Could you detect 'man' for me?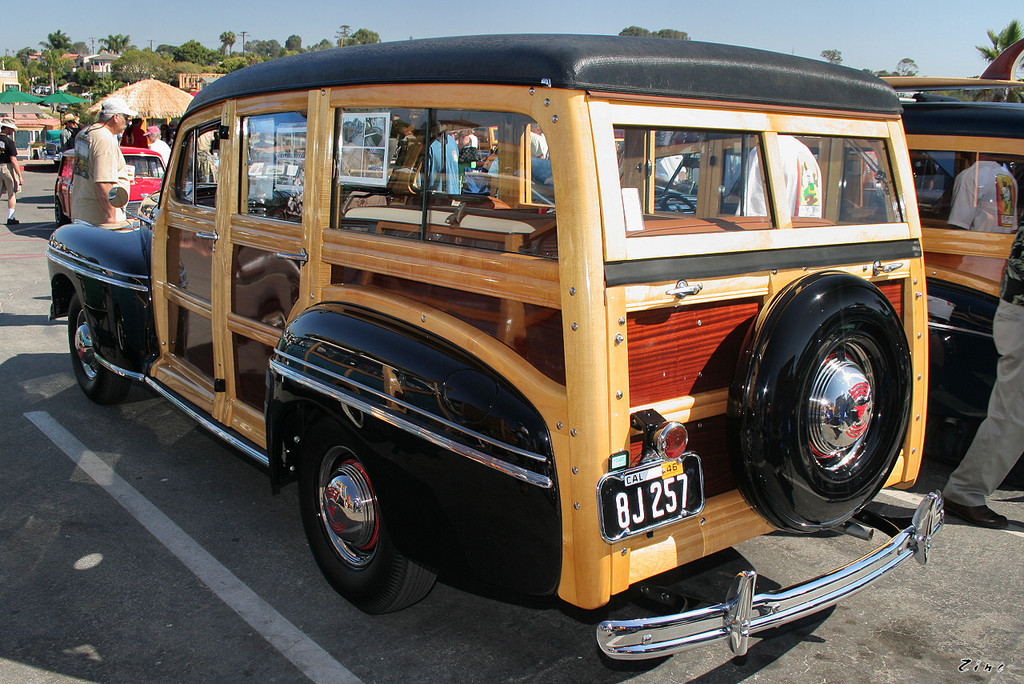
Detection result: (left=58, top=109, right=80, bottom=150).
